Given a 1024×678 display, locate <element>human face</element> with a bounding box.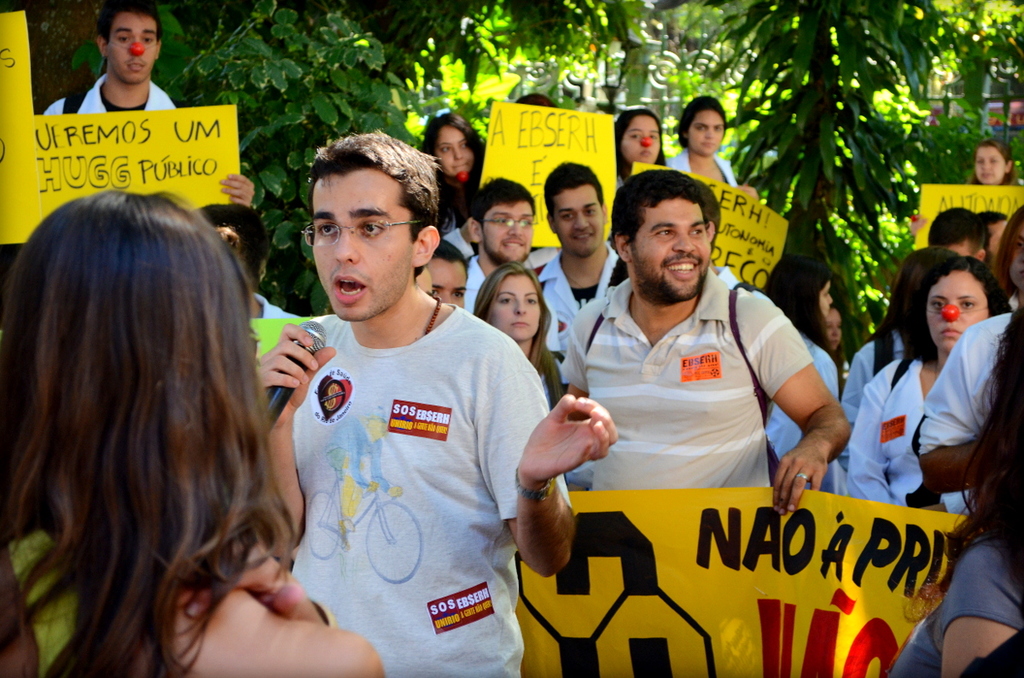
Located: region(104, 4, 160, 82).
